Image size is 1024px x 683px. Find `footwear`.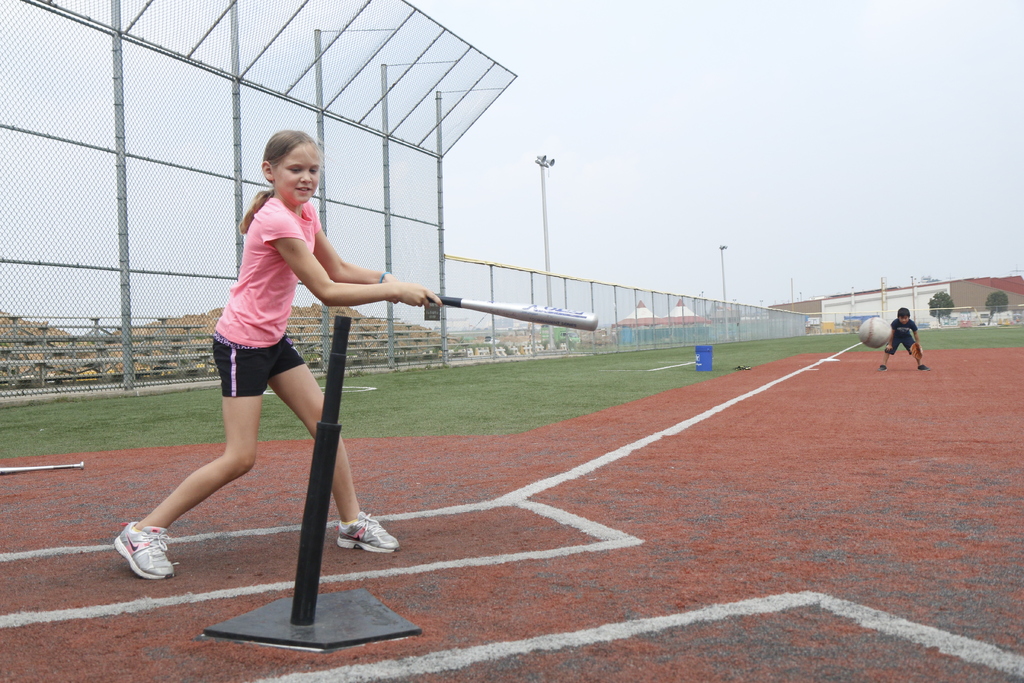
BBox(913, 363, 931, 370).
